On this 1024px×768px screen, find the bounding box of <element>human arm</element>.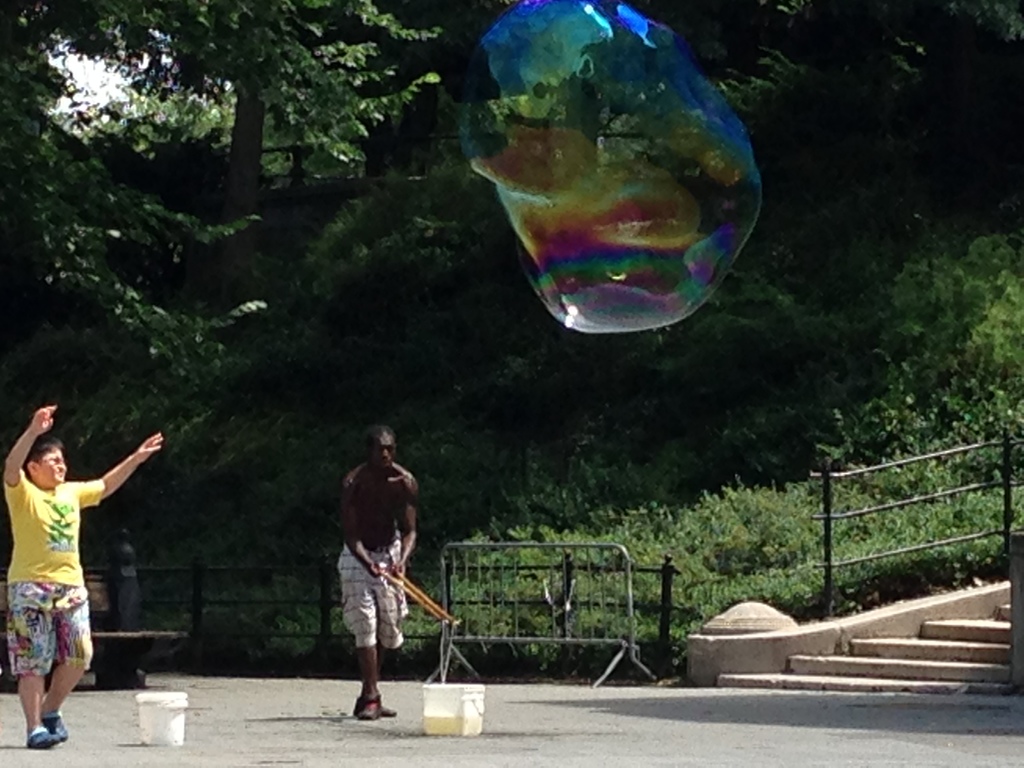
Bounding box: pyautogui.locateOnScreen(2, 401, 55, 483).
